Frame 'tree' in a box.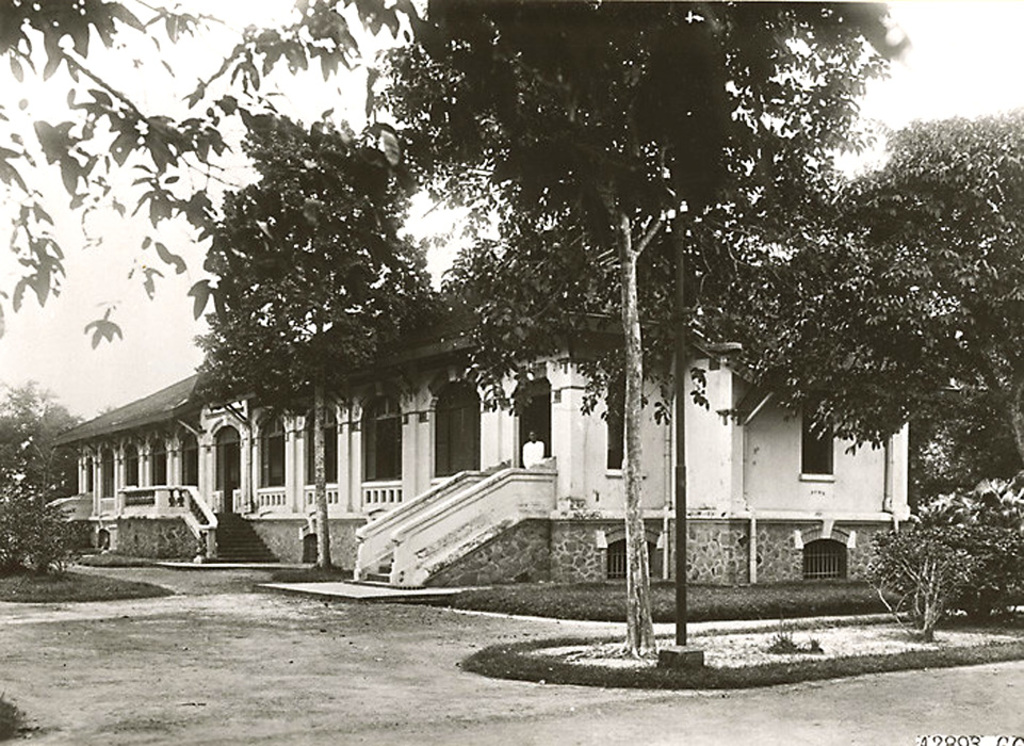
crop(0, 384, 82, 539).
